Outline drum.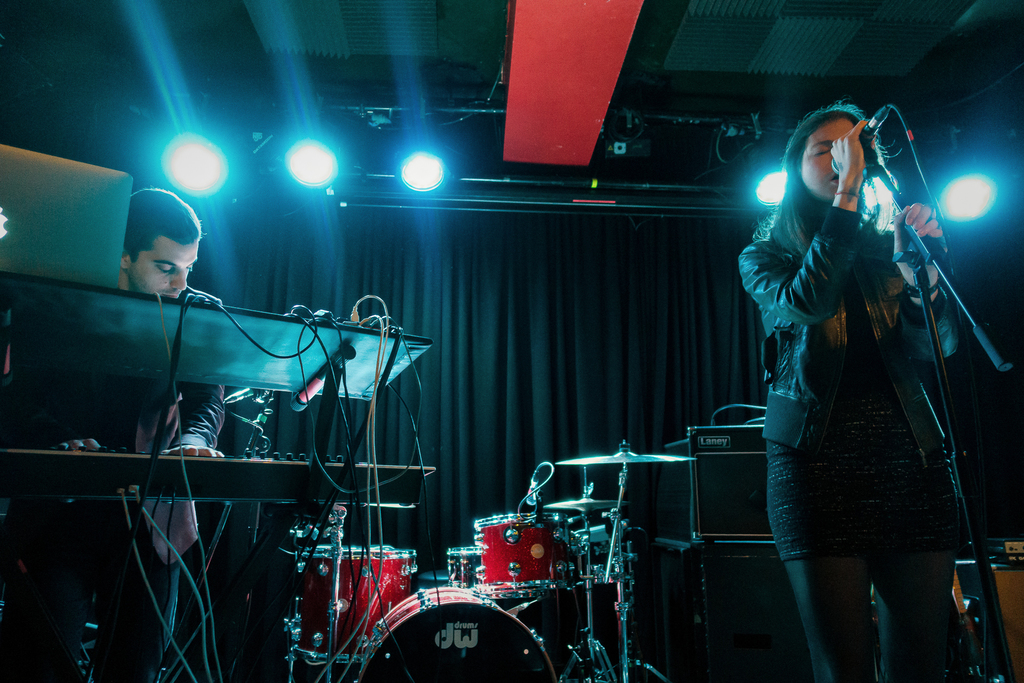
Outline: (352,586,566,682).
